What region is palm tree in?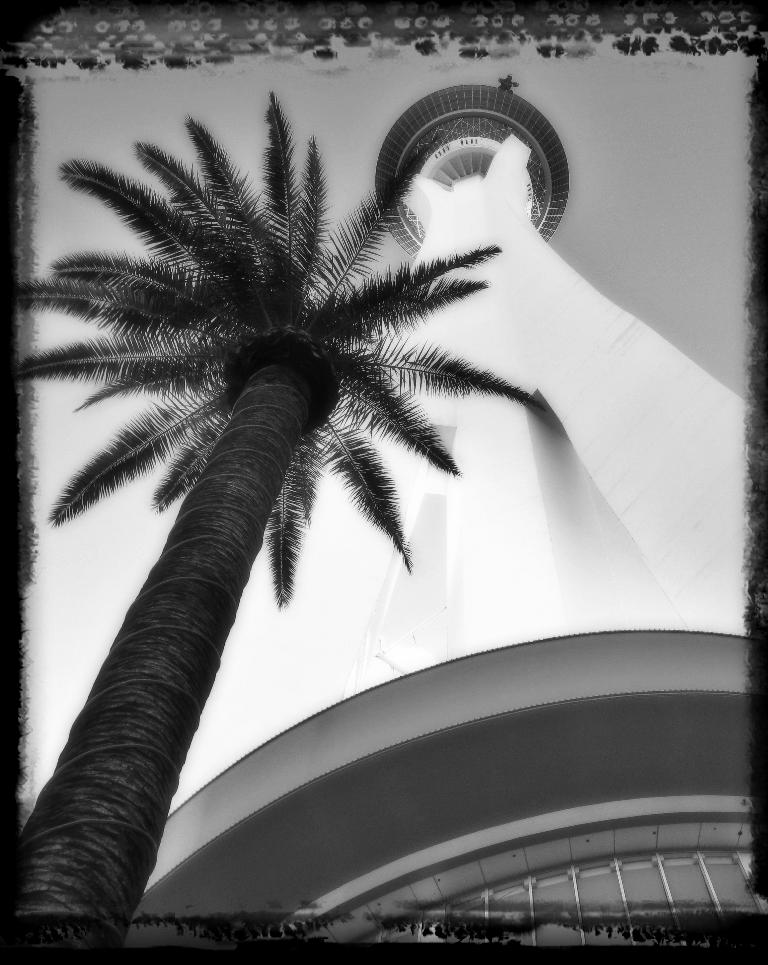
0:97:539:964.
